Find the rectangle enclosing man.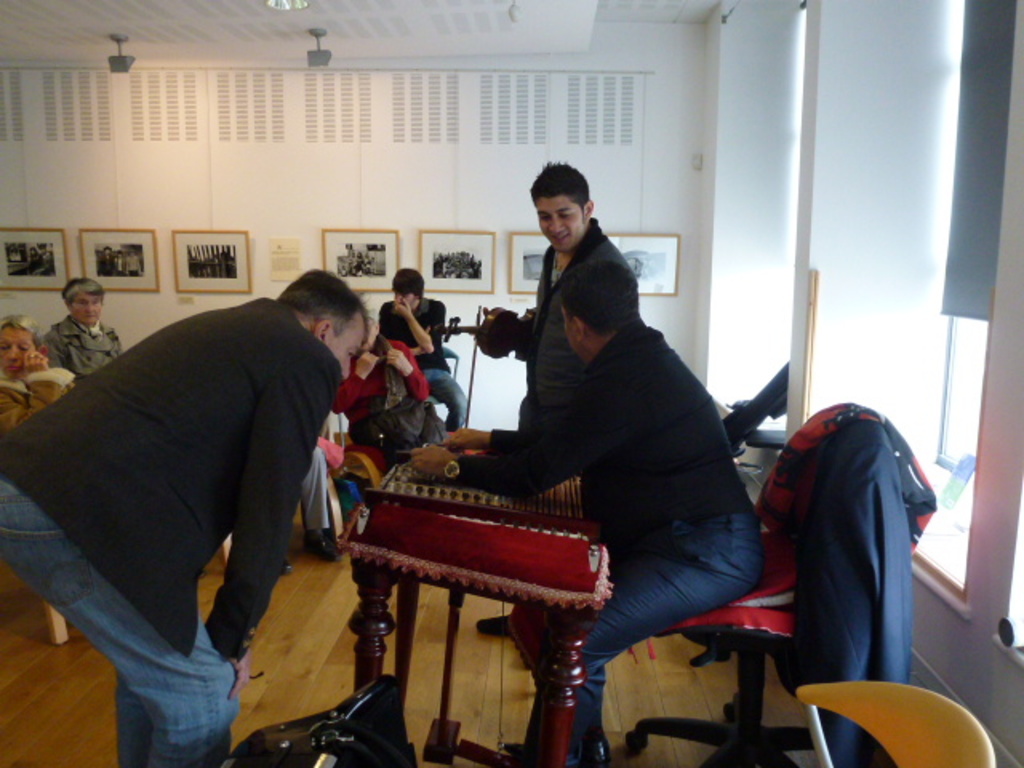
x1=475 y1=162 x2=621 y2=629.
